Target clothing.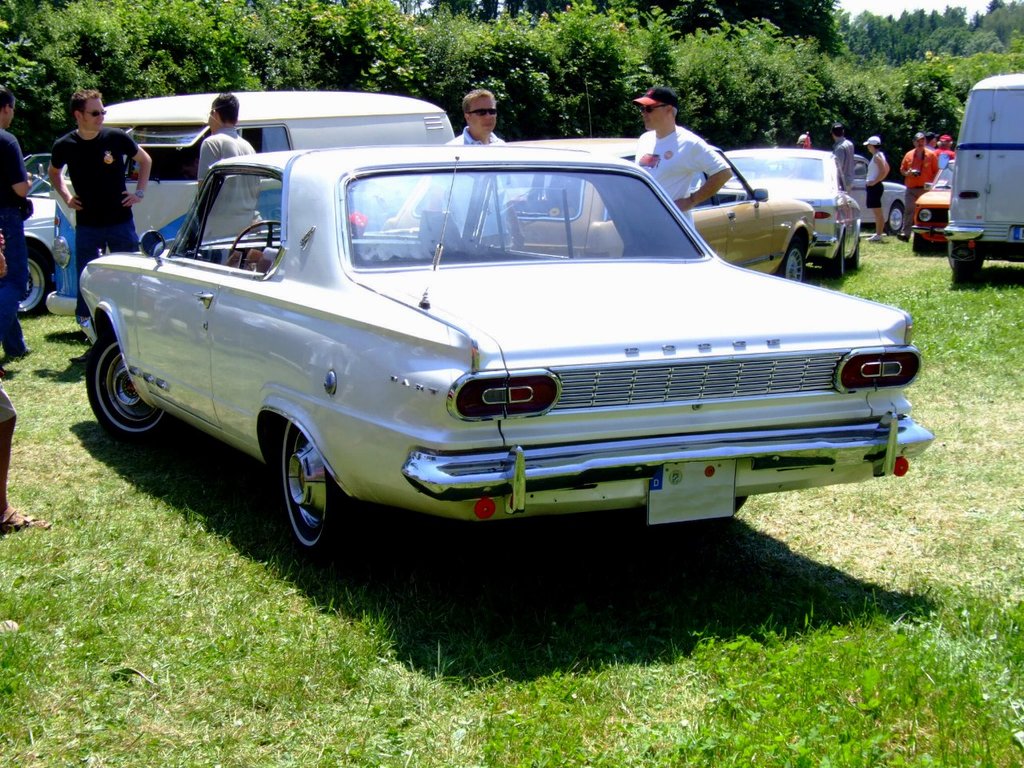
Target region: (46,128,143,314).
